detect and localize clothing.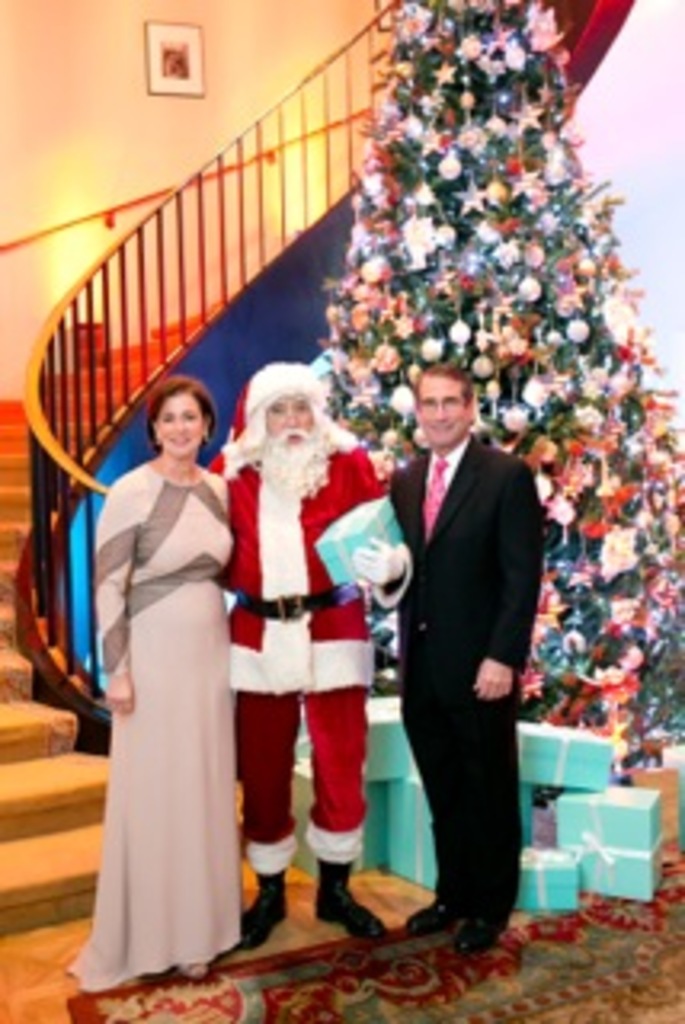
Localized at (left=378, top=426, right=547, bottom=957).
